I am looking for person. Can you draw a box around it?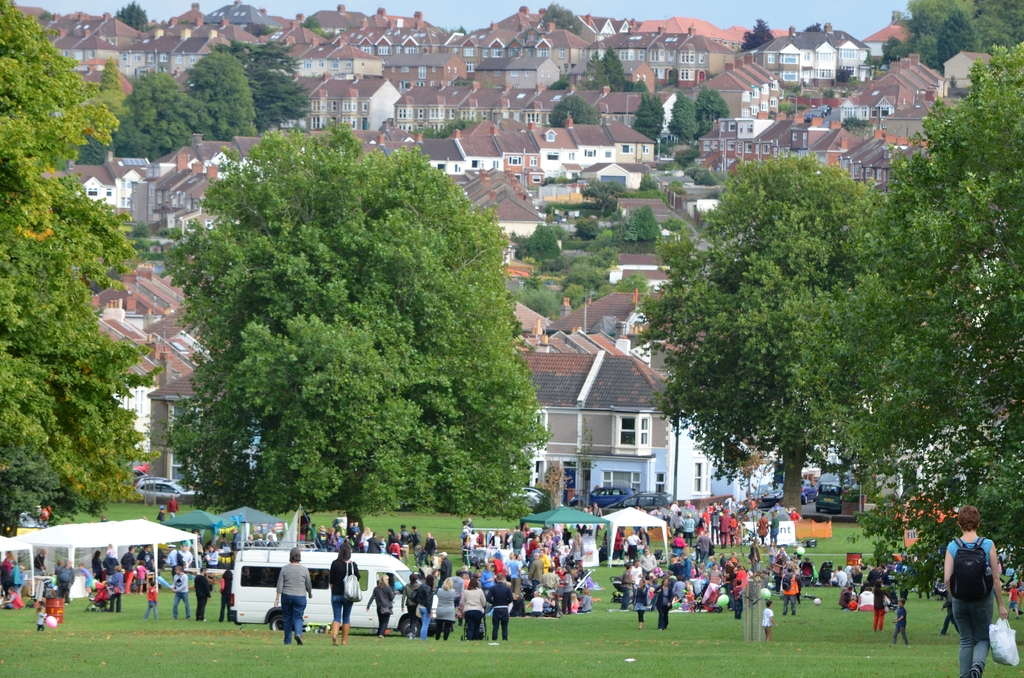
Sure, the bounding box is BBox(848, 563, 863, 590).
